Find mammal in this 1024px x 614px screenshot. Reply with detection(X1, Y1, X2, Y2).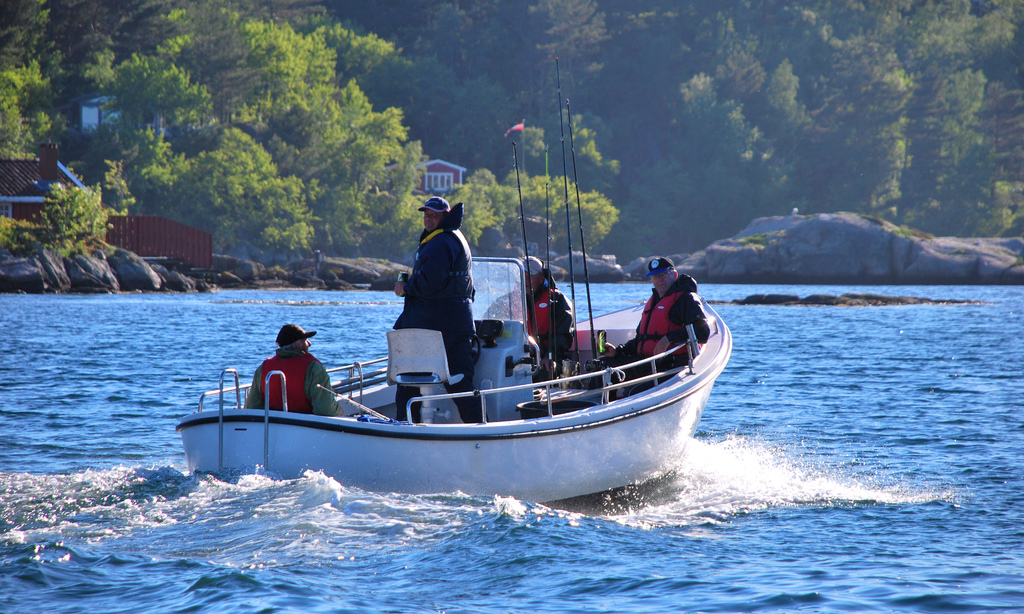
detection(483, 252, 576, 389).
